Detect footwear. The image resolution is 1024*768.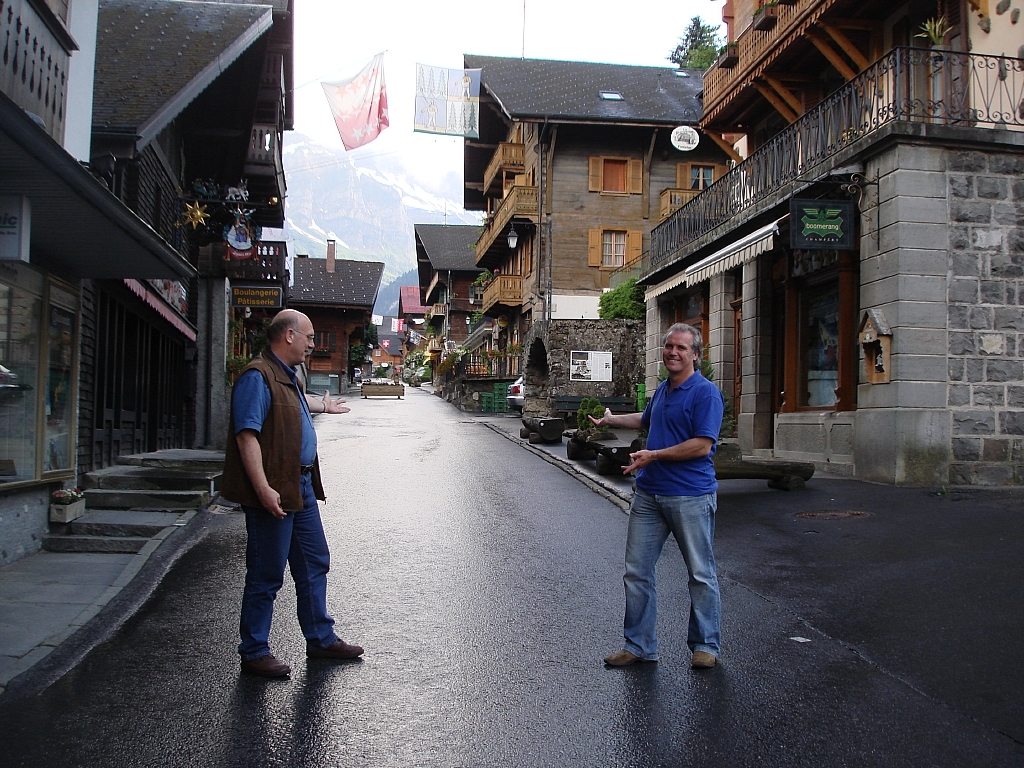
pyautogui.locateOnScreen(302, 639, 365, 659).
